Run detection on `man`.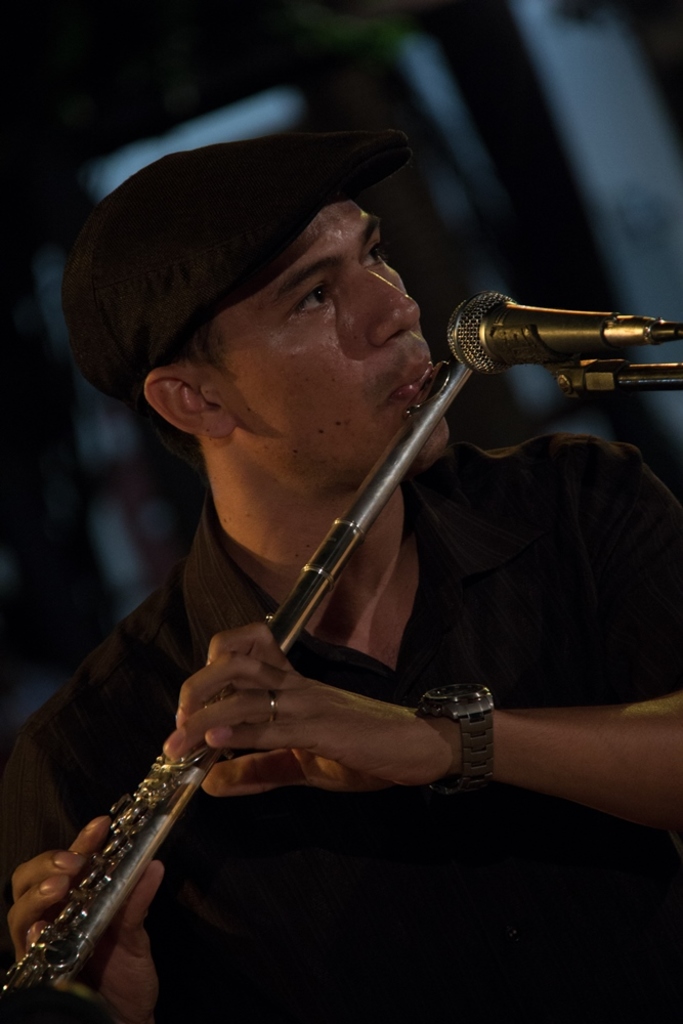
Result: Rect(61, 114, 635, 928).
